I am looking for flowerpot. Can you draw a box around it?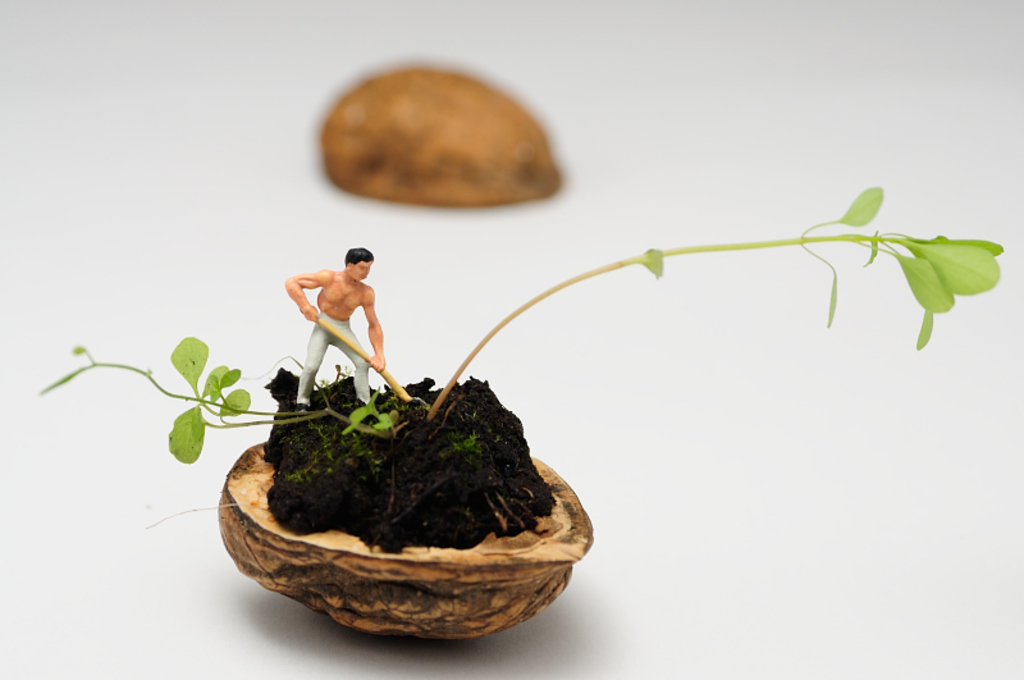
Sure, the bounding box is left=228, top=373, right=614, bottom=640.
